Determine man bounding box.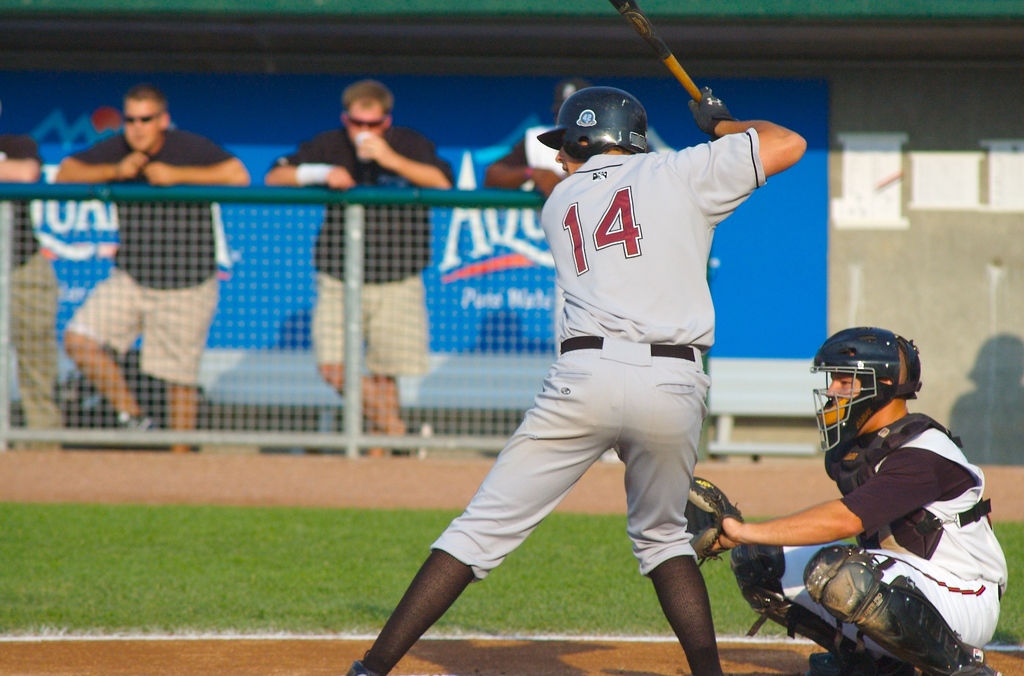
Determined: x1=705 y1=325 x2=1005 y2=665.
